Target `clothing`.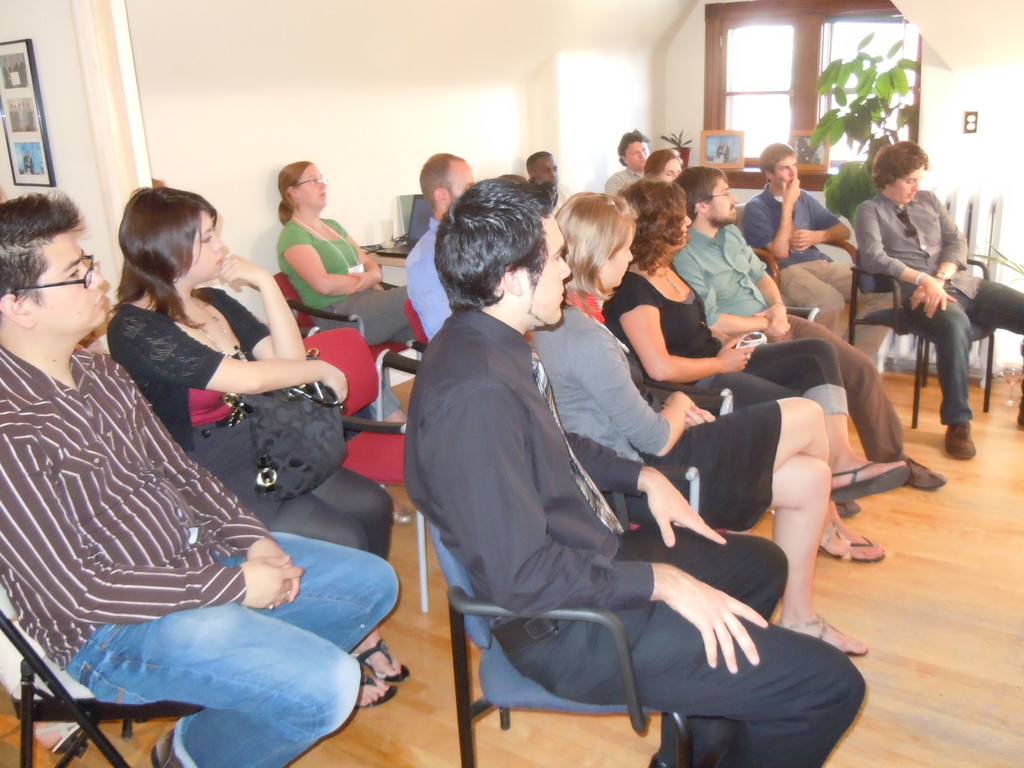
Target region: (left=600, top=276, right=845, bottom=414).
